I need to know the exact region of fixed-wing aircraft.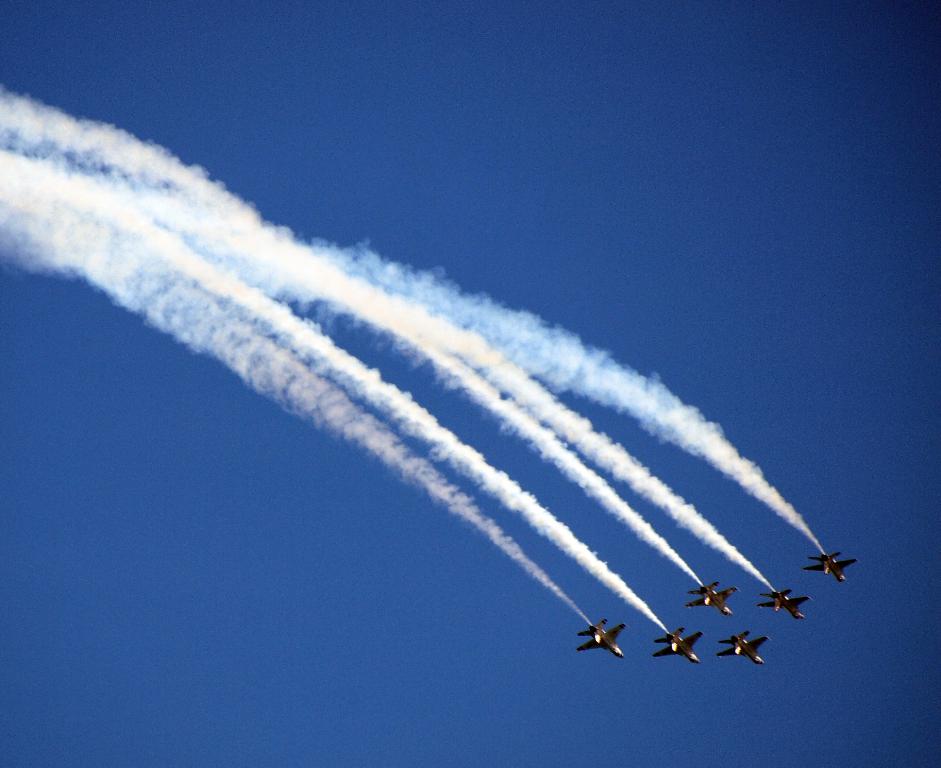
Region: pyautogui.locateOnScreen(809, 549, 856, 582).
